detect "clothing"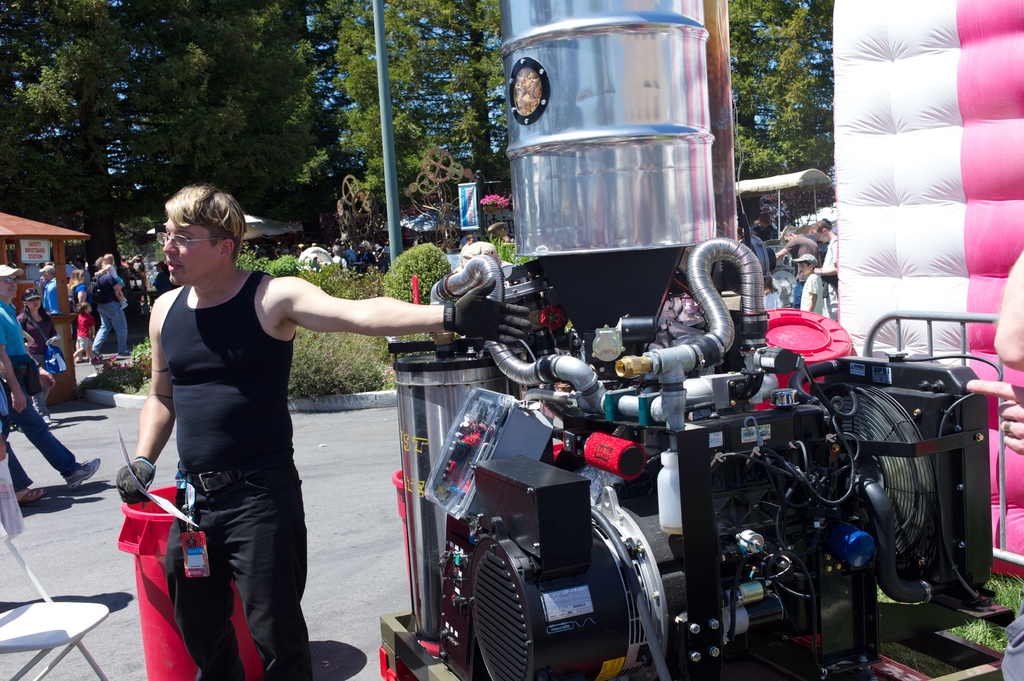
BBox(801, 276, 829, 318)
